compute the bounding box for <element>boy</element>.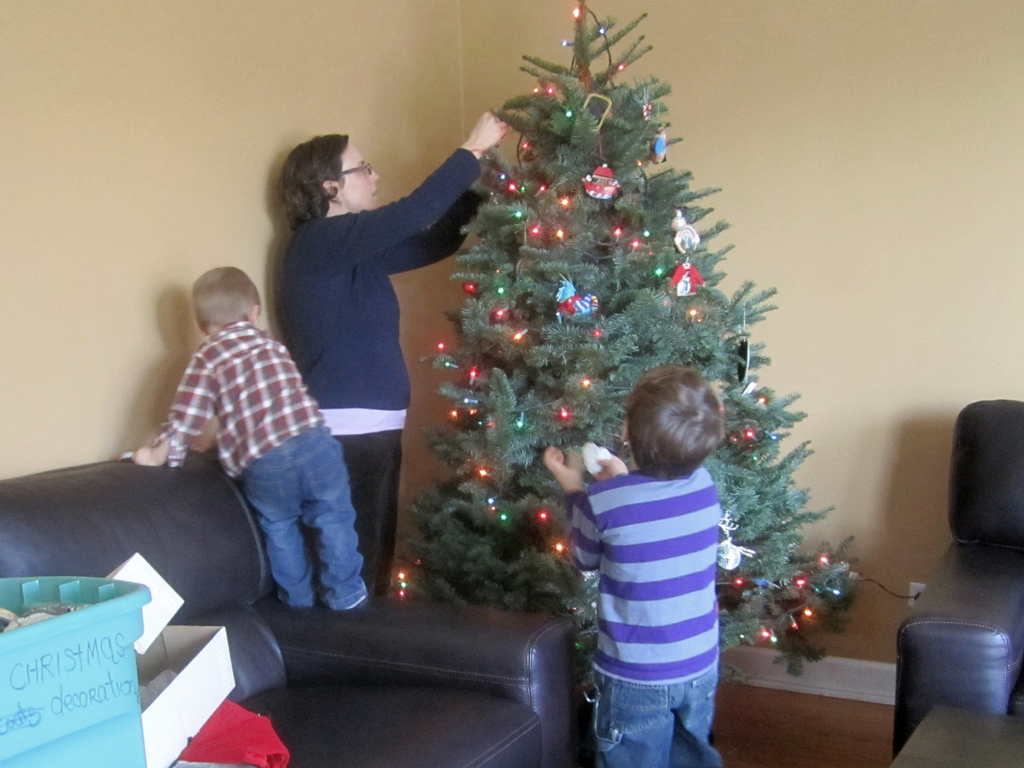
(116, 260, 372, 607).
